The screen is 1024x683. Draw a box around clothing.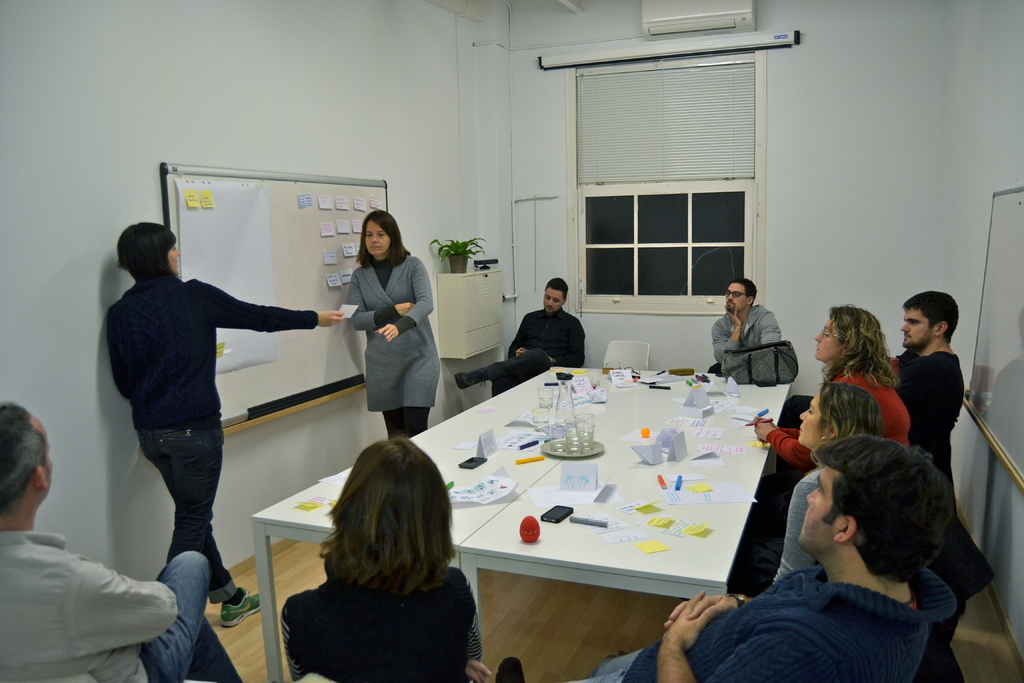
box=[111, 276, 321, 604].
